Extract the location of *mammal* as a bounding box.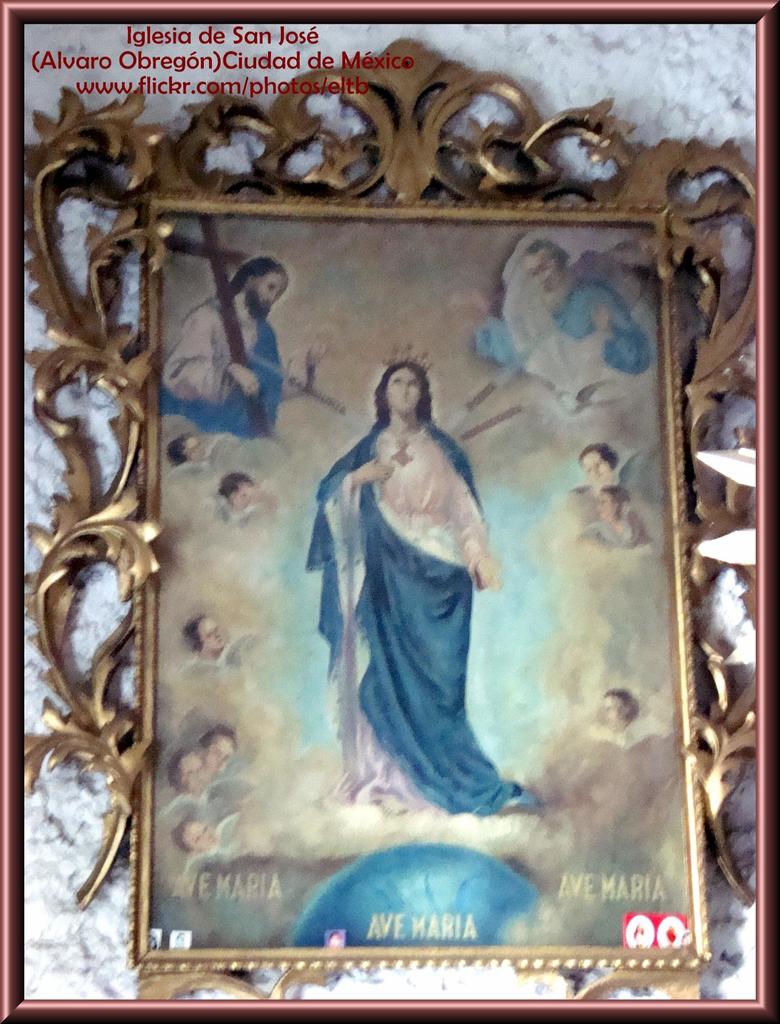
l=163, t=425, r=222, b=488.
